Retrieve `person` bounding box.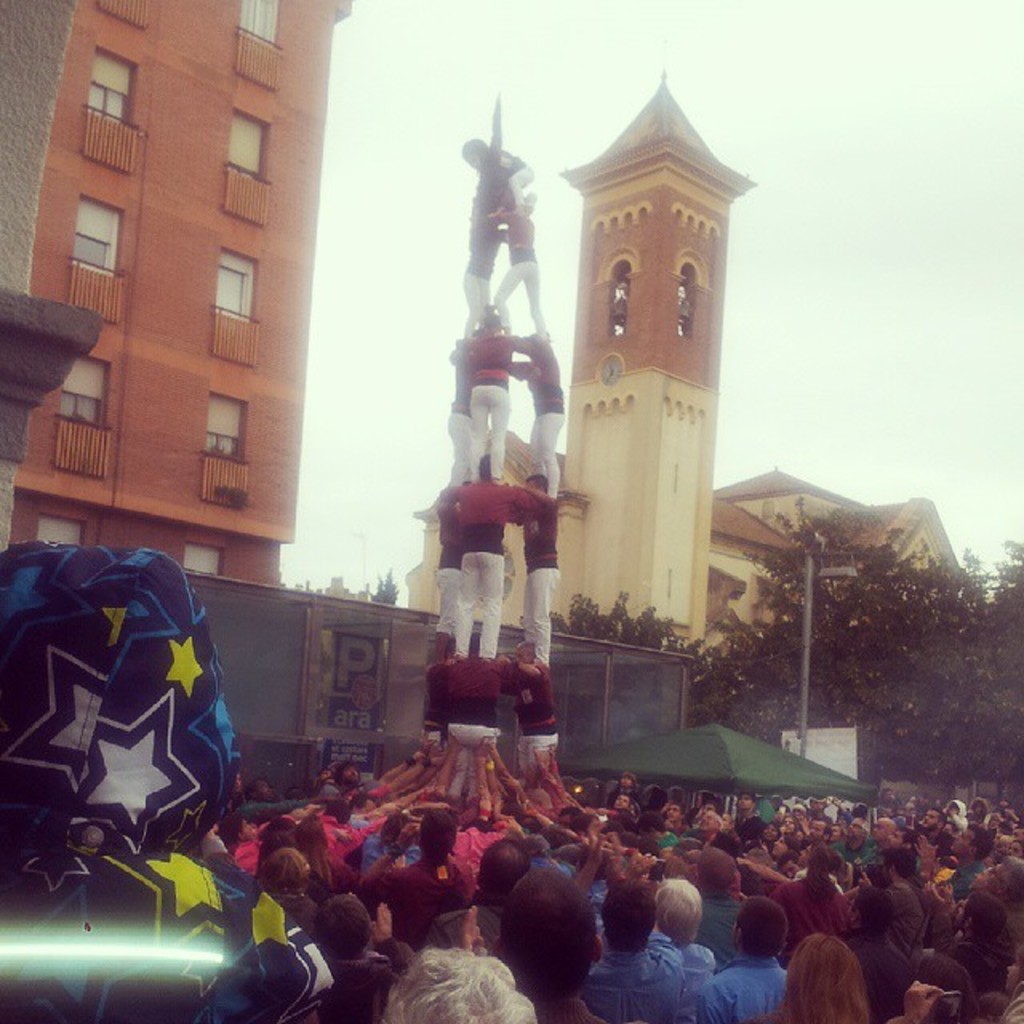
Bounding box: [x1=461, y1=314, x2=499, y2=485].
